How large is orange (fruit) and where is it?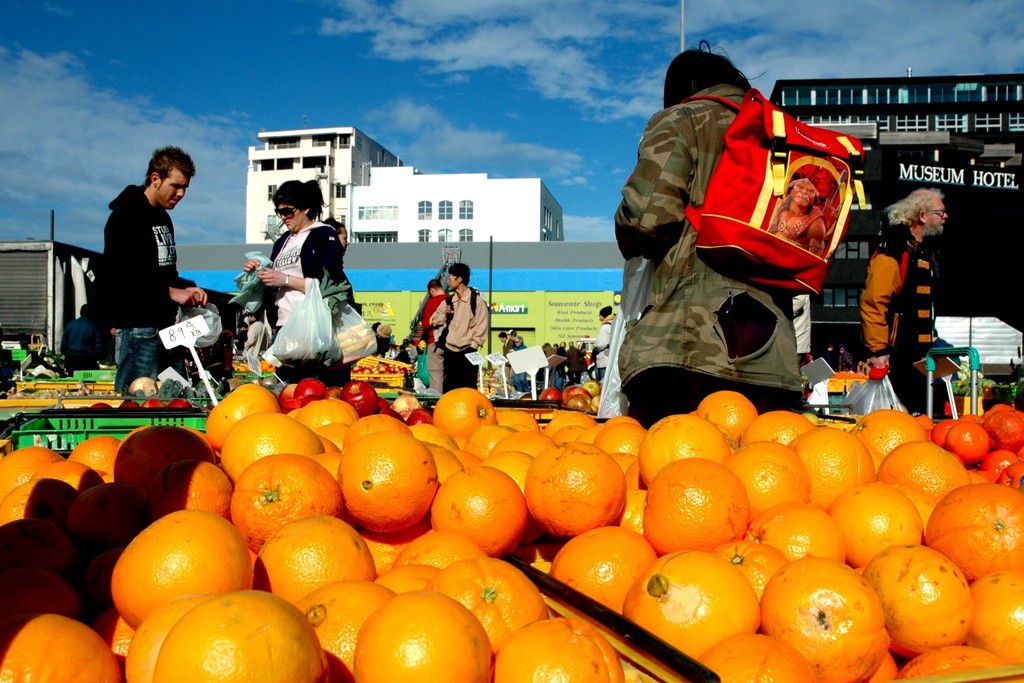
Bounding box: box=[36, 461, 96, 500].
